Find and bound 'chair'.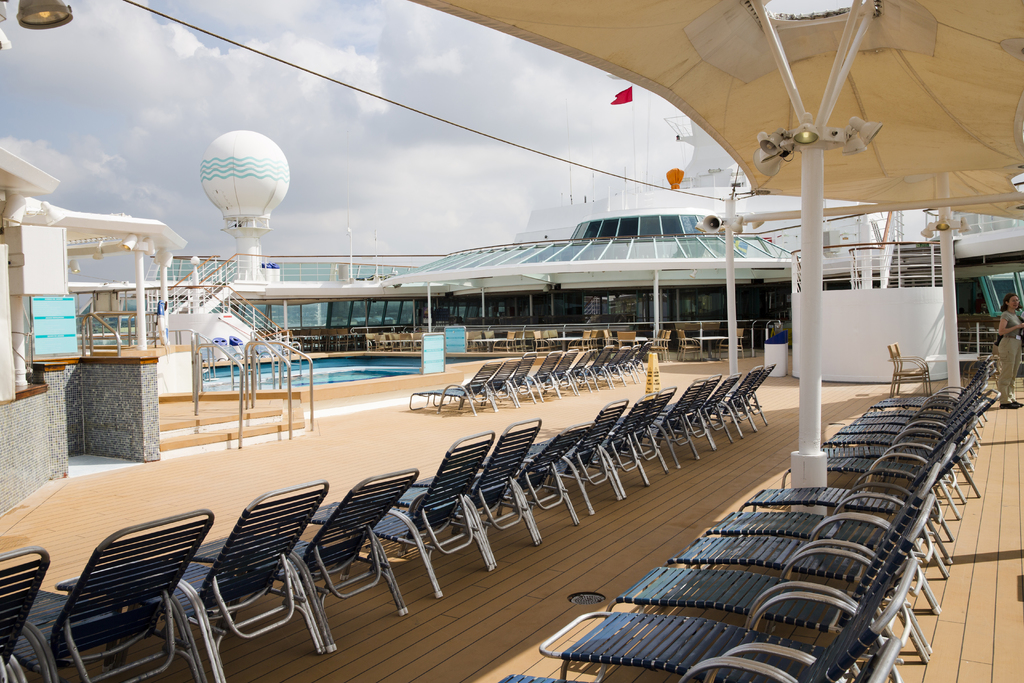
Bound: <bbox>890, 345, 933, 399</bbox>.
